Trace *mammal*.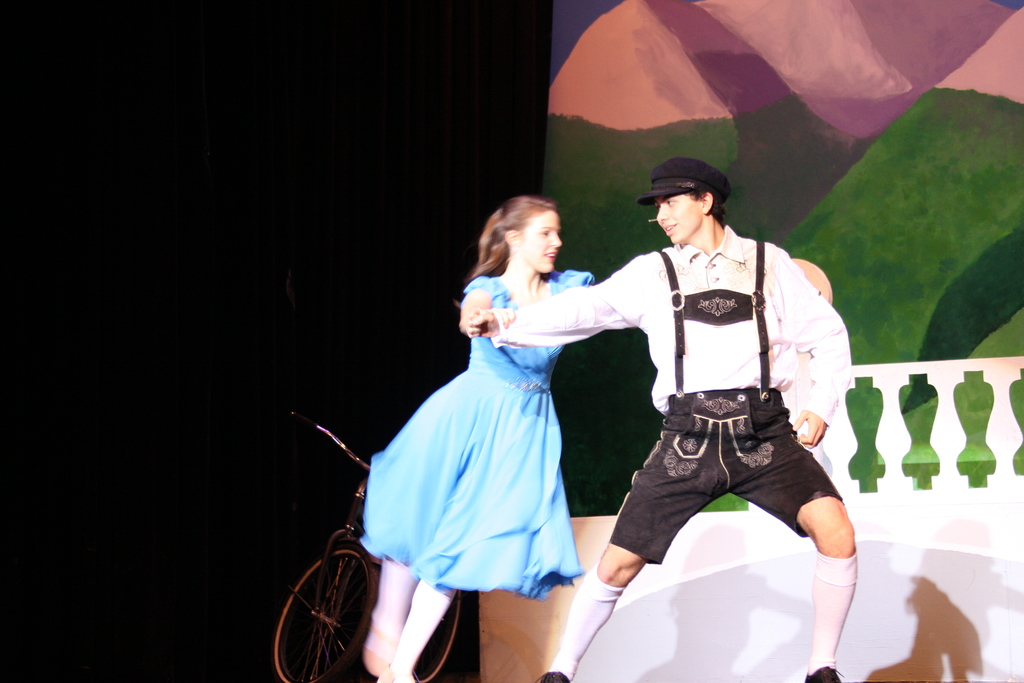
Traced to bbox=(357, 192, 595, 682).
